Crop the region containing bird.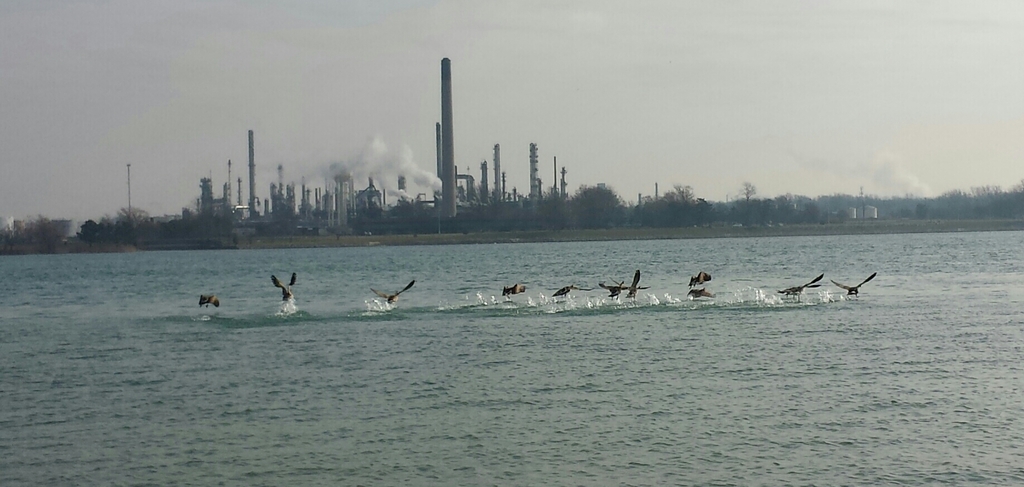
Crop region: 825/271/880/297.
